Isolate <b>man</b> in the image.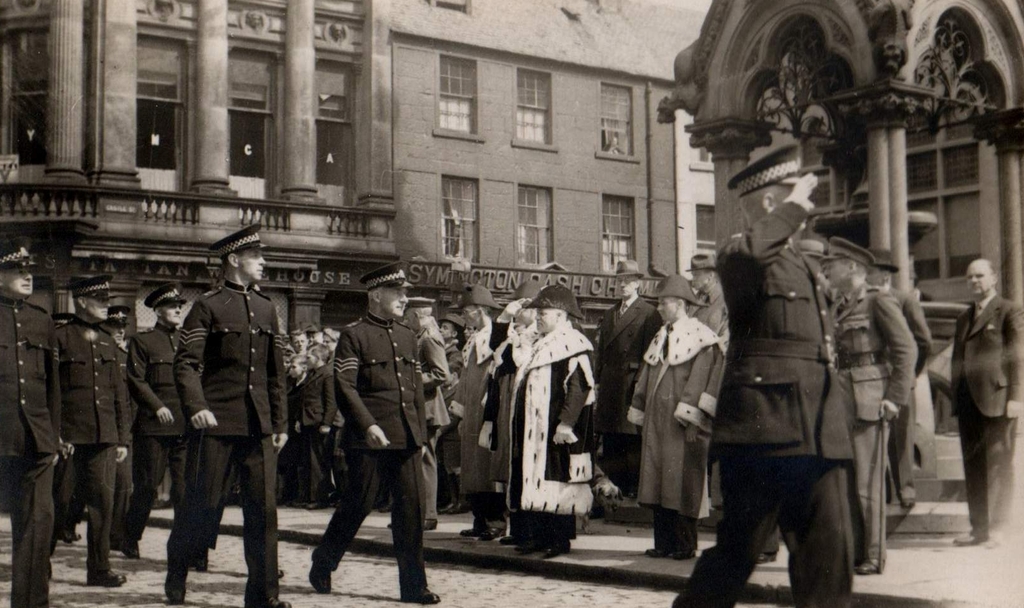
Isolated region: {"left": 675, "top": 155, "right": 858, "bottom": 607}.
